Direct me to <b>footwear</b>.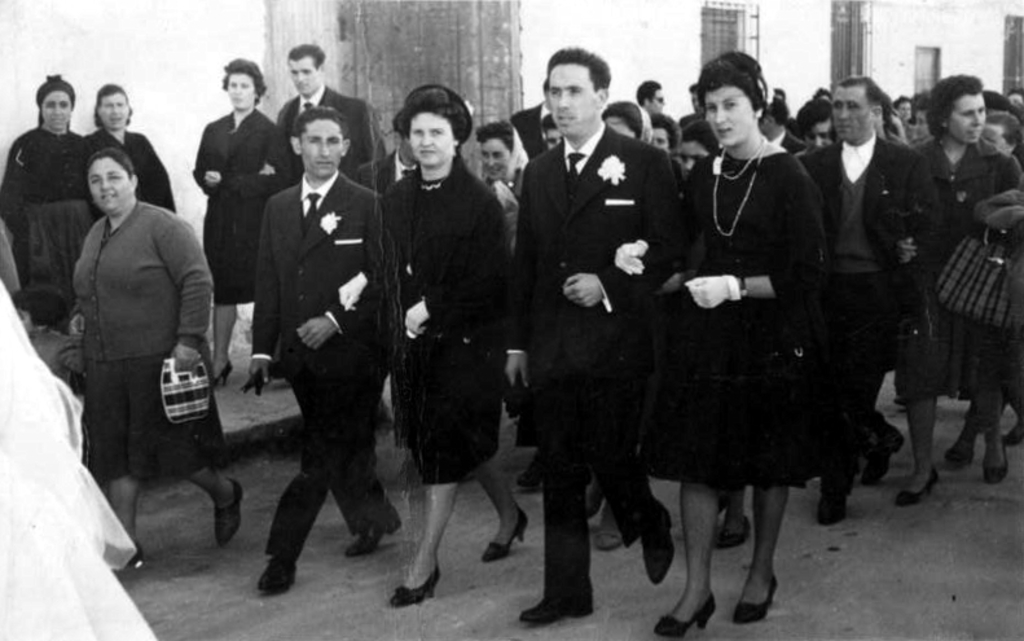
Direction: bbox=(478, 509, 529, 562).
